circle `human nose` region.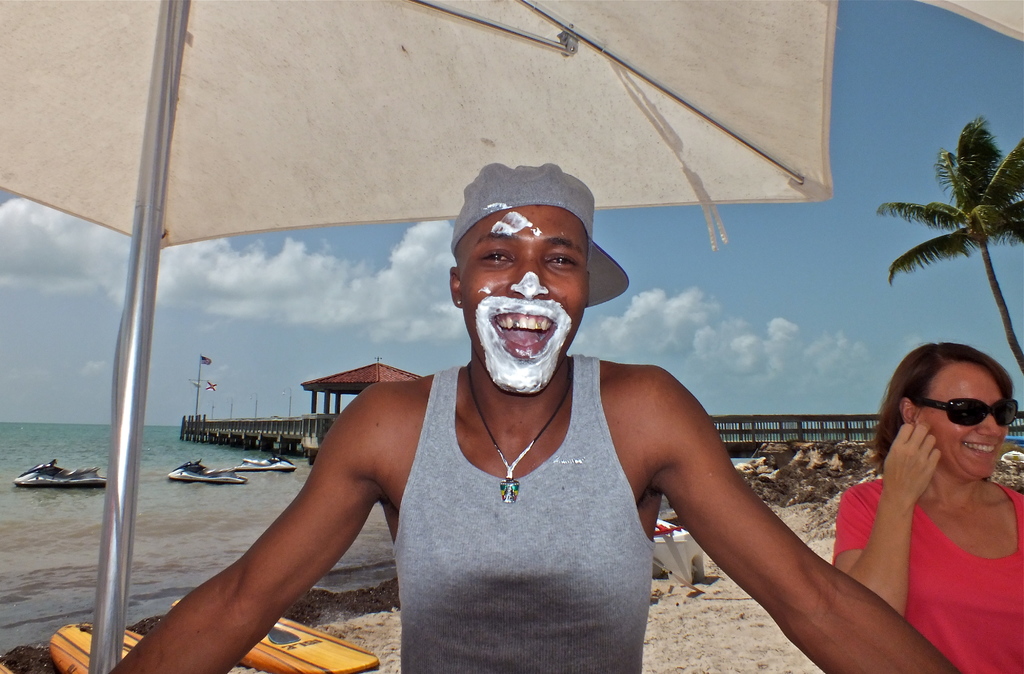
Region: (left=505, top=261, right=548, bottom=300).
